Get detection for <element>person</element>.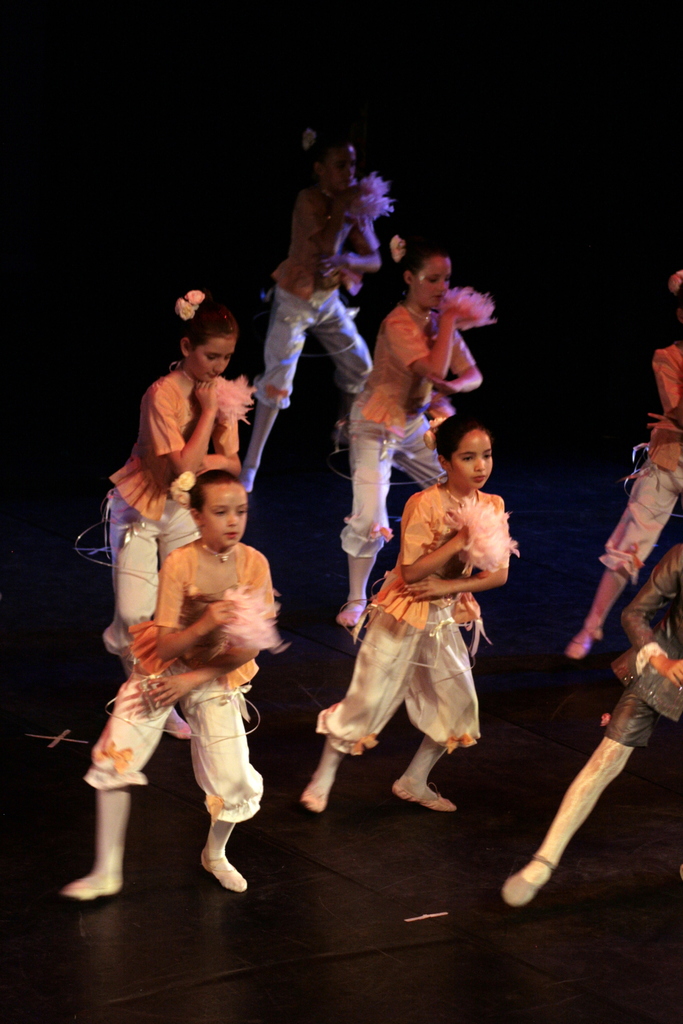
Detection: detection(241, 132, 390, 488).
